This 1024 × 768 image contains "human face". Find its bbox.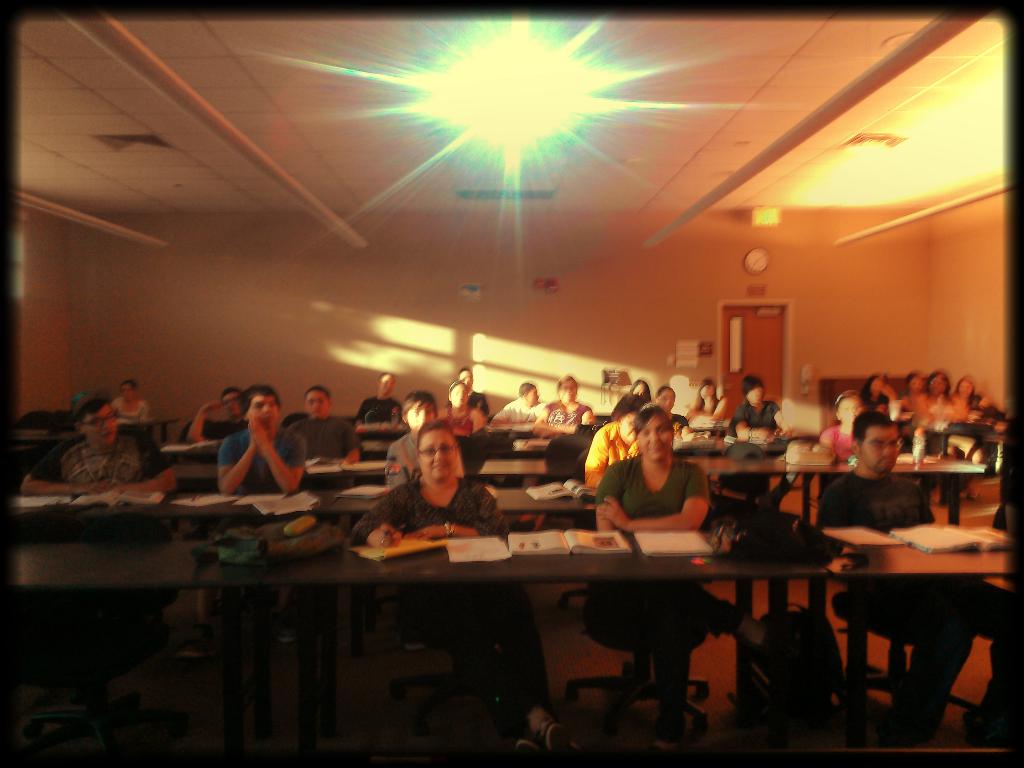
select_region(636, 413, 671, 467).
